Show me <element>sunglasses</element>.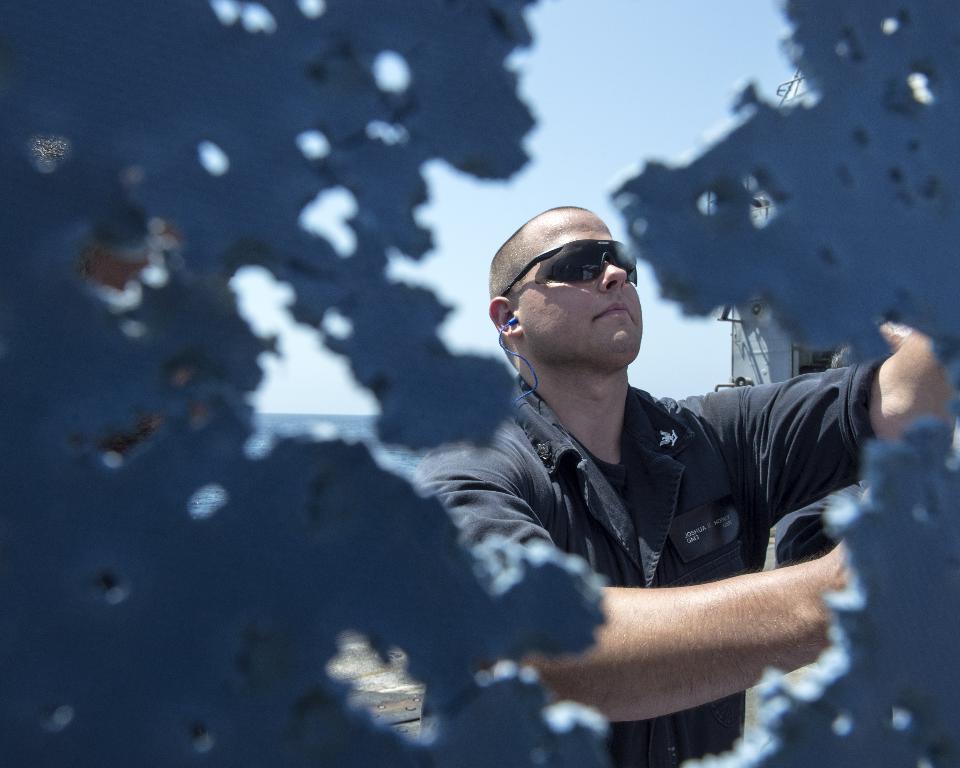
<element>sunglasses</element> is here: left=493, top=241, right=640, bottom=298.
